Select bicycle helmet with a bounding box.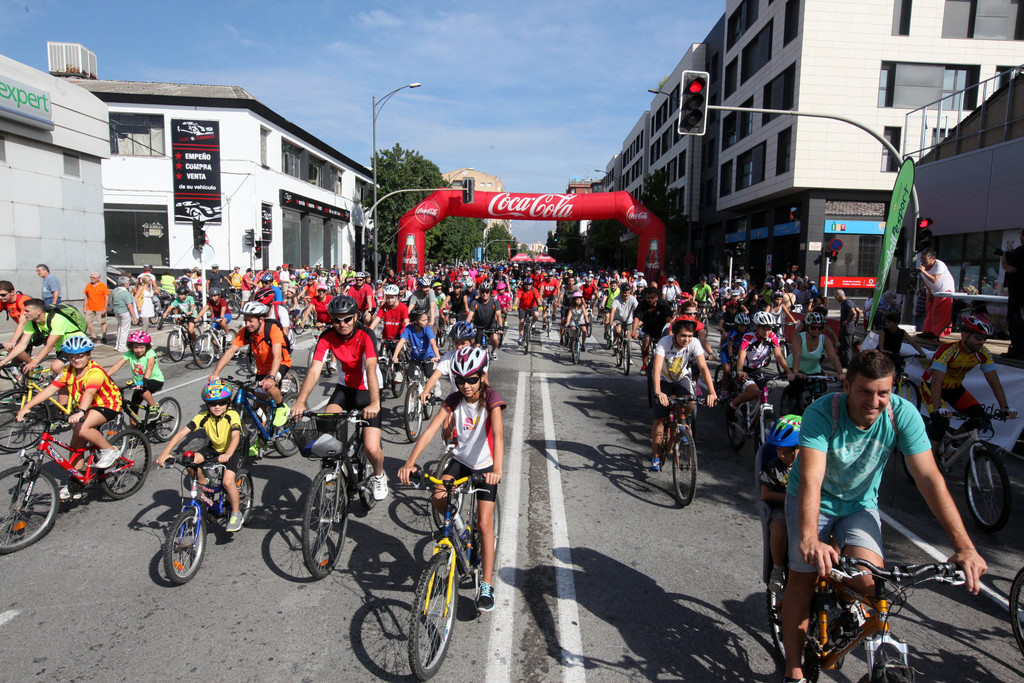
bbox(239, 302, 267, 316).
